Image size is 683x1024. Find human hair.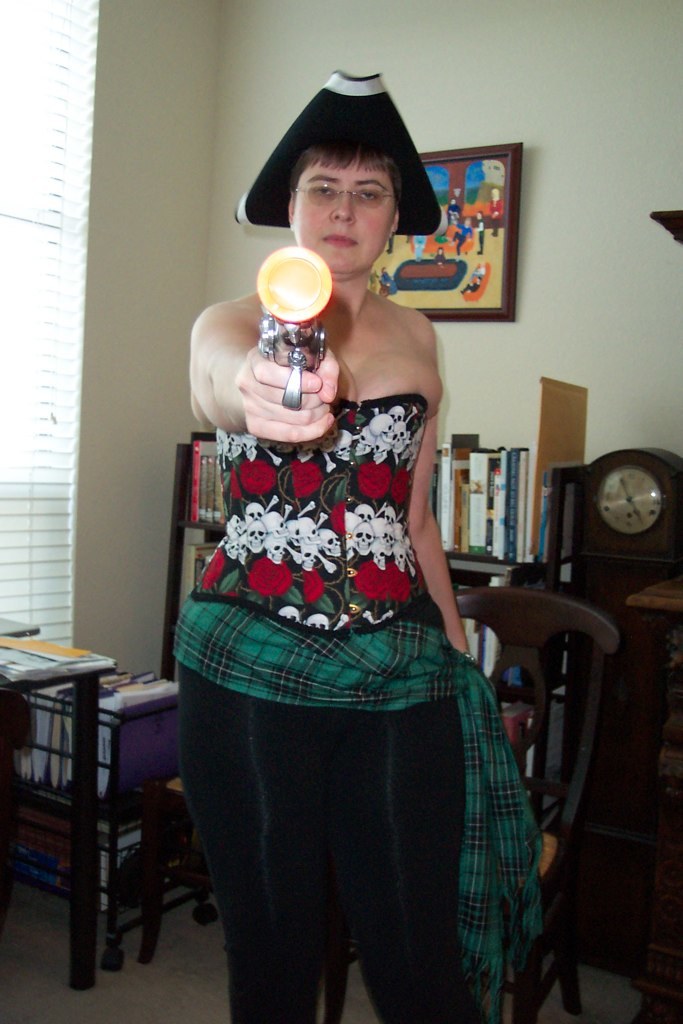
bbox(250, 94, 442, 241).
